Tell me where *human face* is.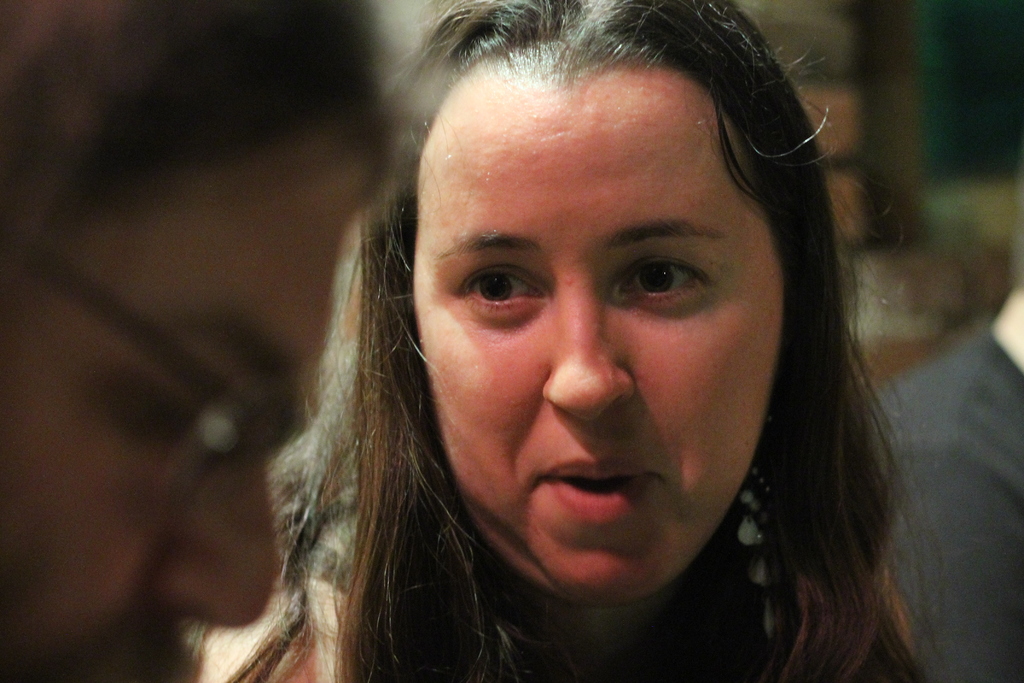
*human face* is at detection(415, 46, 783, 605).
